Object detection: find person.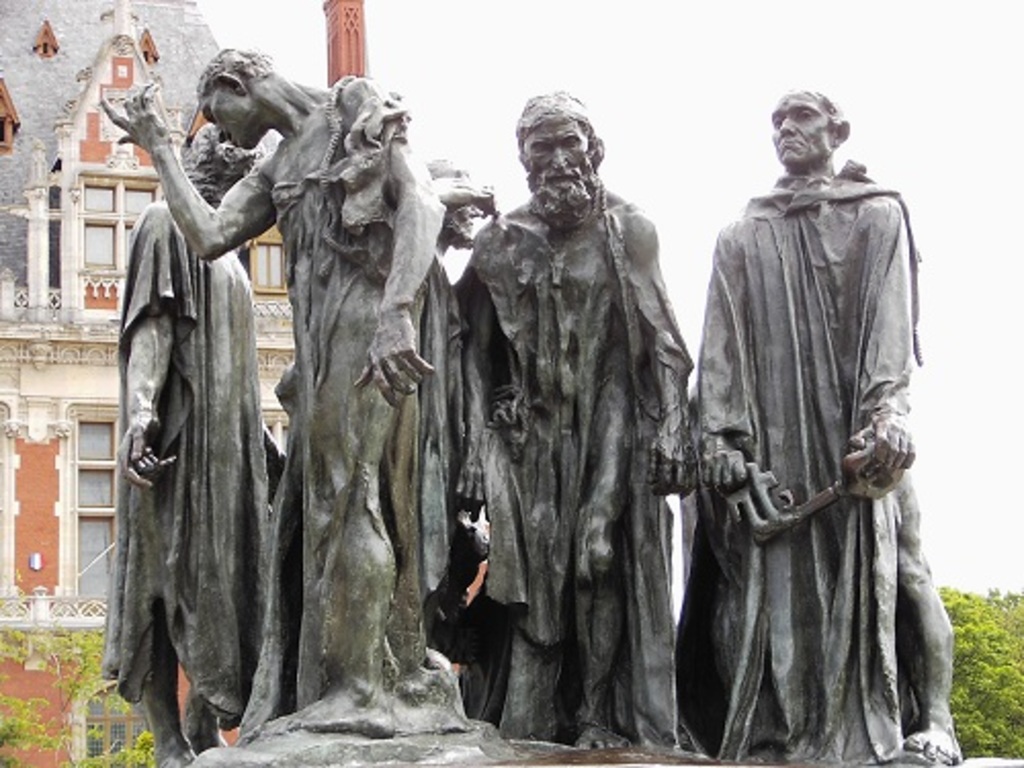
bbox=(432, 158, 516, 256).
